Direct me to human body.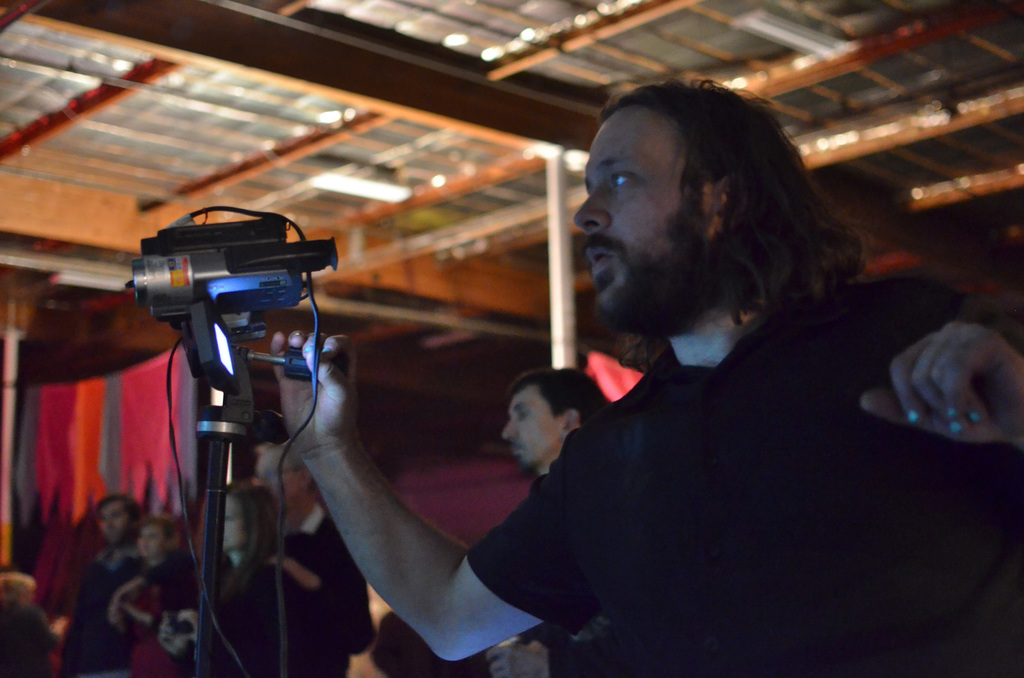
Direction: {"left": 266, "top": 106, "right": 897, "bottom": 670}.
